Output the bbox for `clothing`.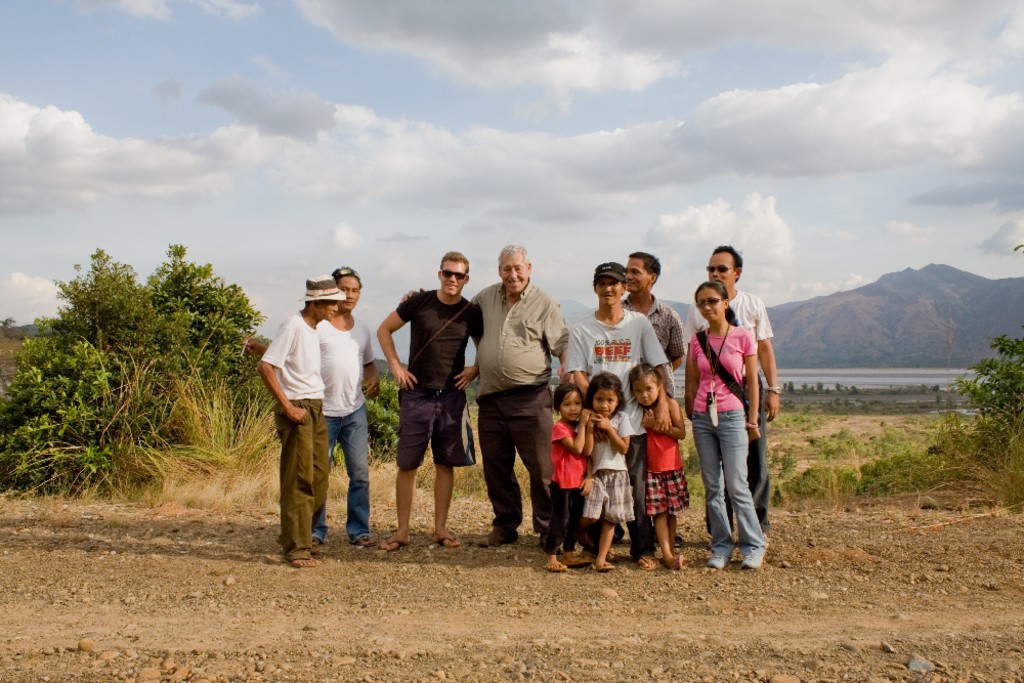
[left=618, top=290, right=687, bottom=355].
